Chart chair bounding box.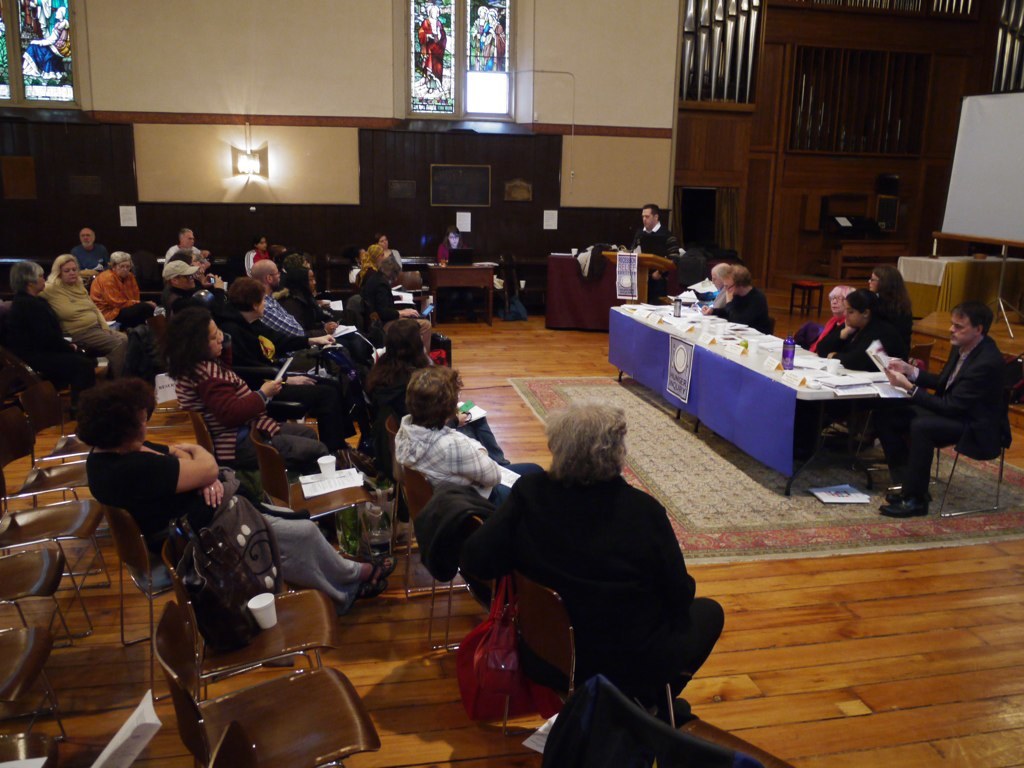
Charted: left=889, top=362, right=1015, bottom=524.
